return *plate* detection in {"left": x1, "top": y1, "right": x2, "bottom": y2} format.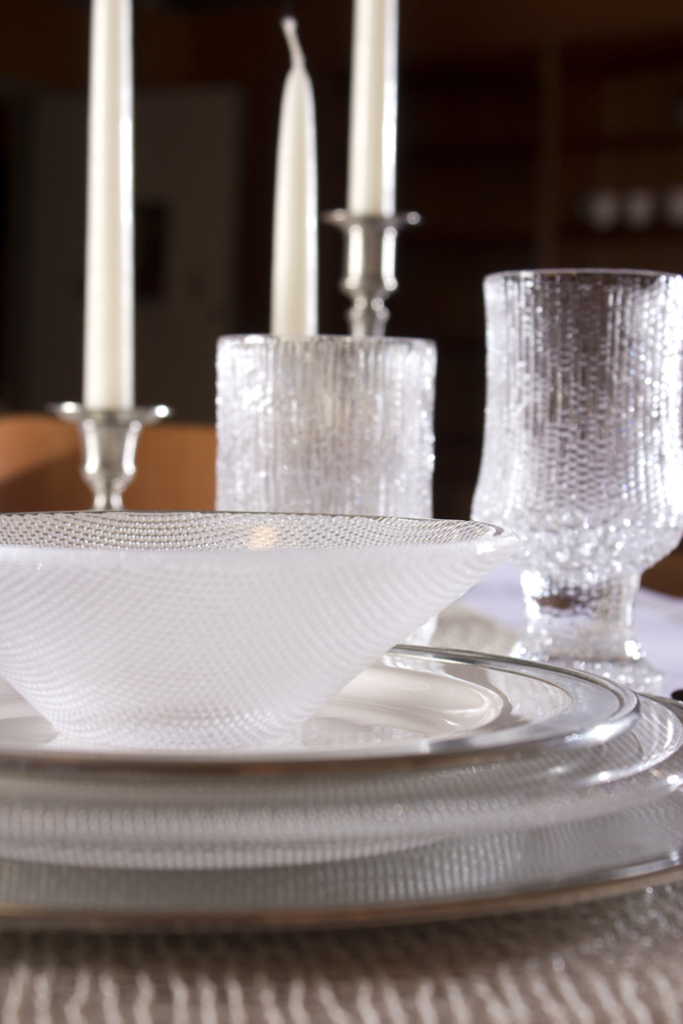
{"left": 0, "top": 645, "right": 638, "bottom": 768}.
